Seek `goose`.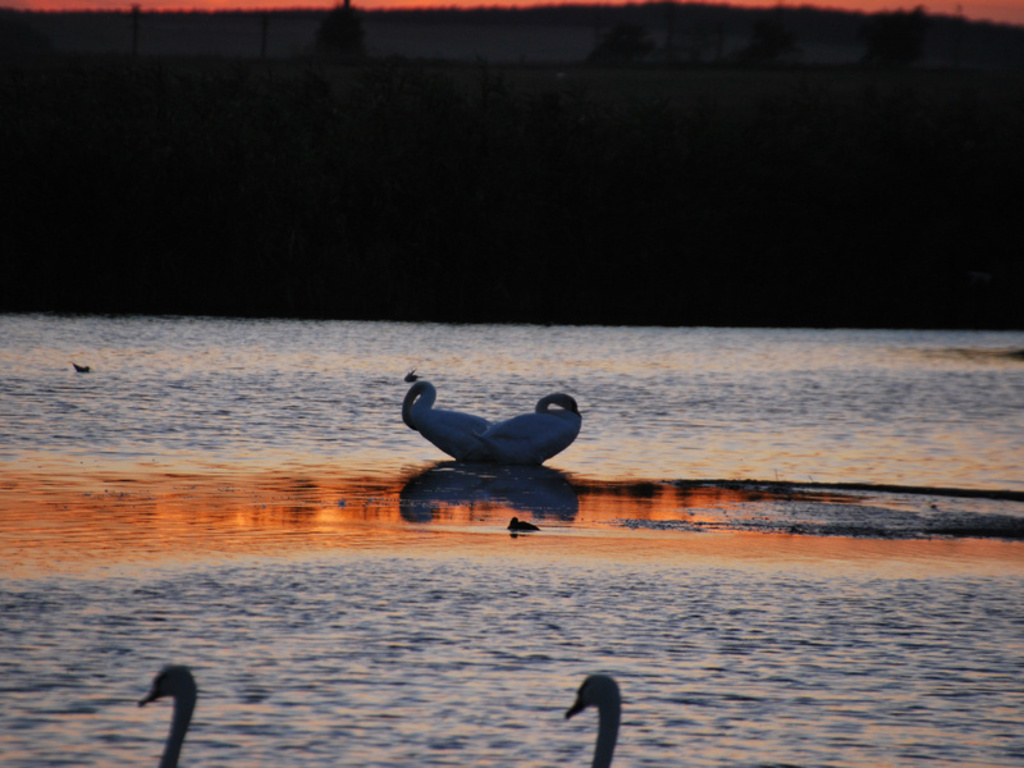
562:676:622:767.
